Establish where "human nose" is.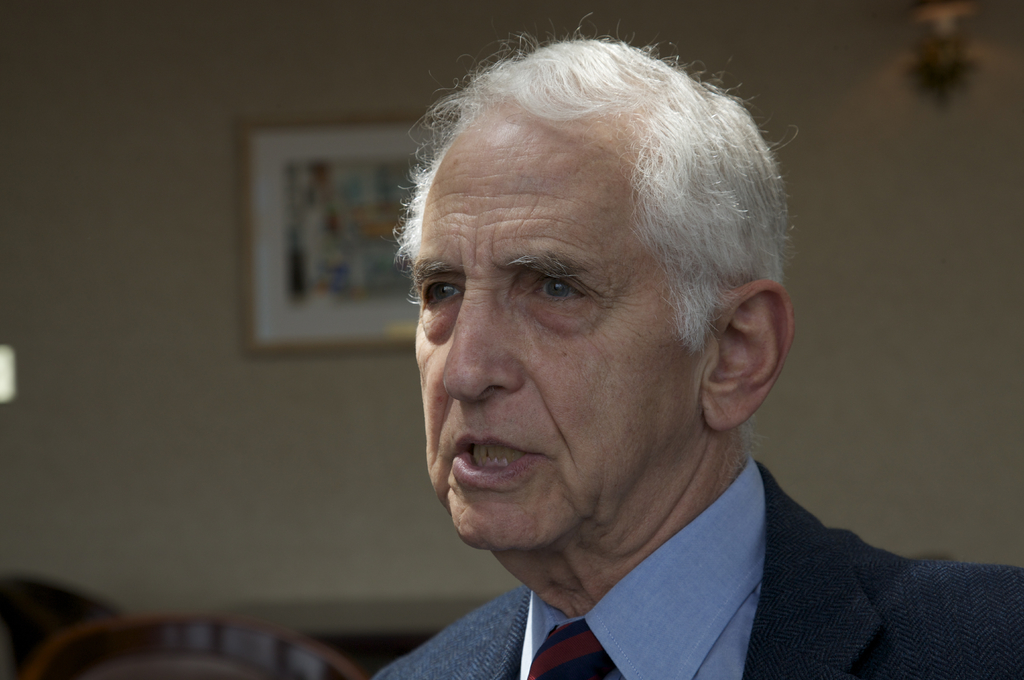
Established at [x1=439, y1=277, x2=524, y2=404].
